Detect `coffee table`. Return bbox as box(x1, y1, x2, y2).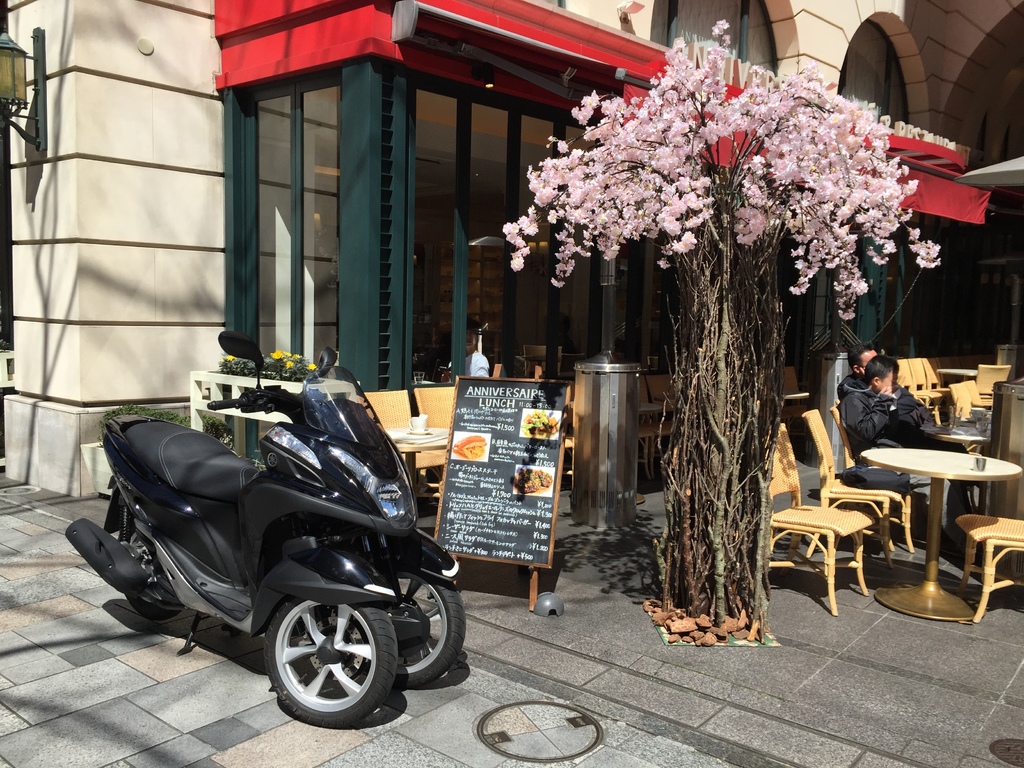
box(375, 420, 451, 533).
